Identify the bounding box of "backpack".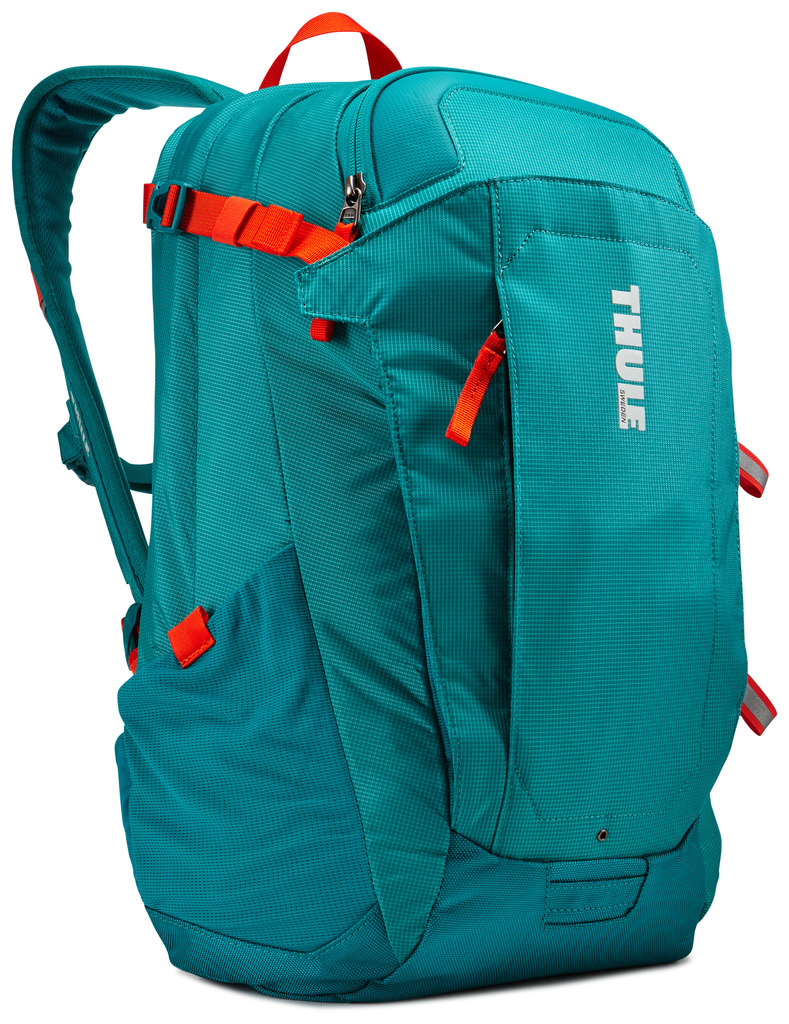
<box>23,22,777,986</box>.
